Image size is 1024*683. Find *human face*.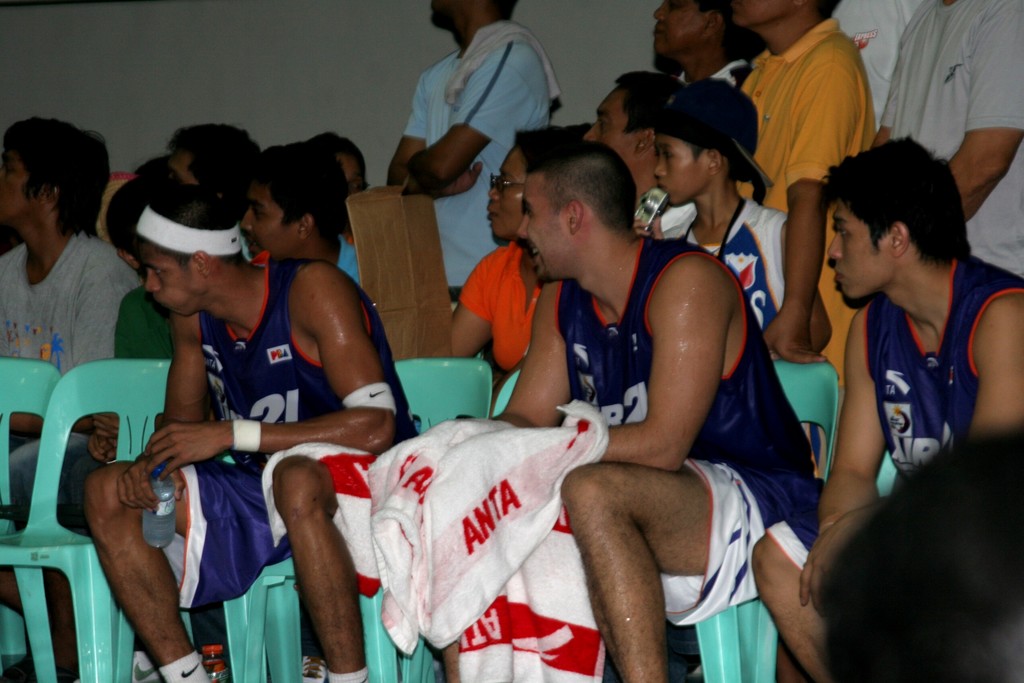
pyautogui.locateOnScreen(648, 0, 703, 56).
